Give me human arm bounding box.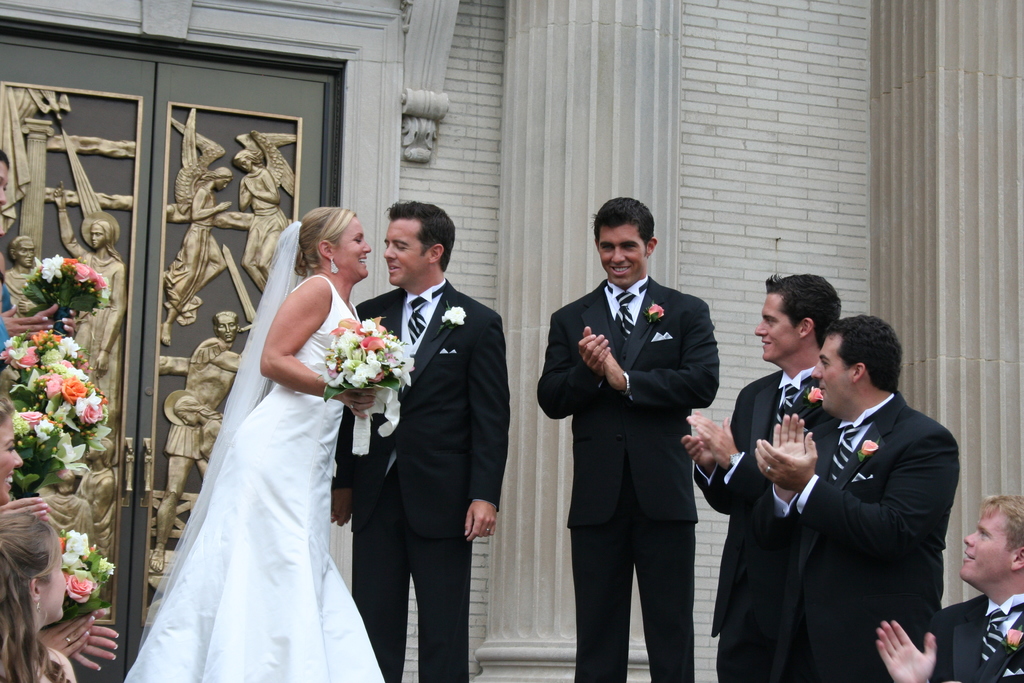
<region>467, 315, 509, 541</region>.
